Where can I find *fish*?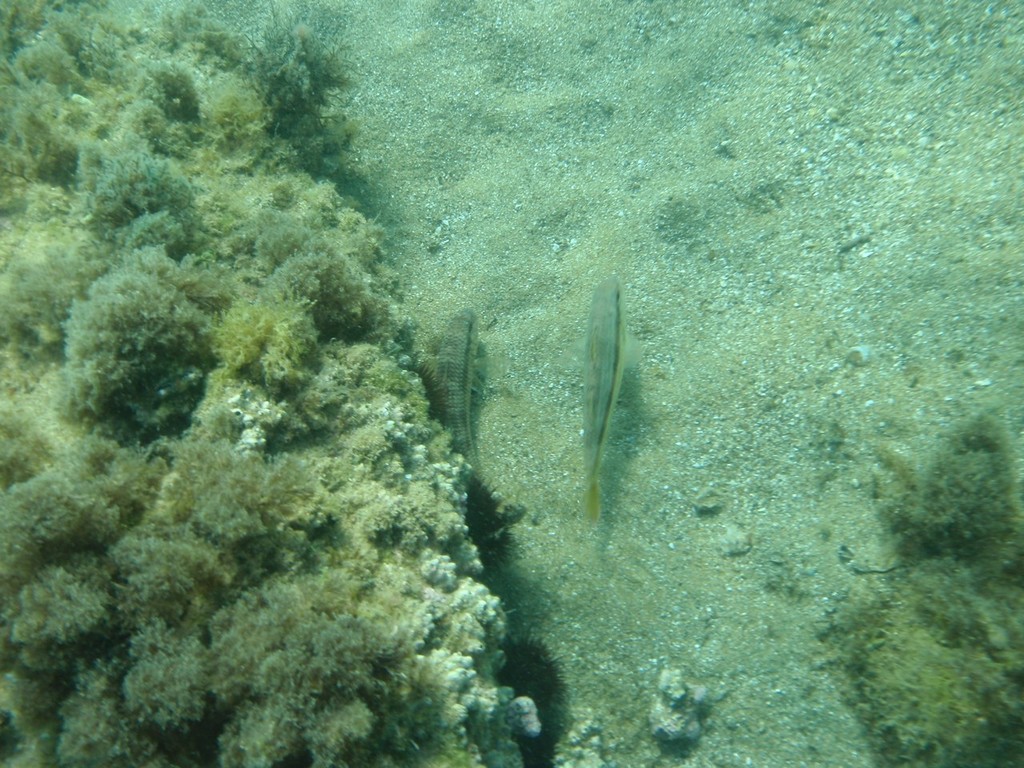
You can find it at <region>439, 307, 482, 495</region>.
